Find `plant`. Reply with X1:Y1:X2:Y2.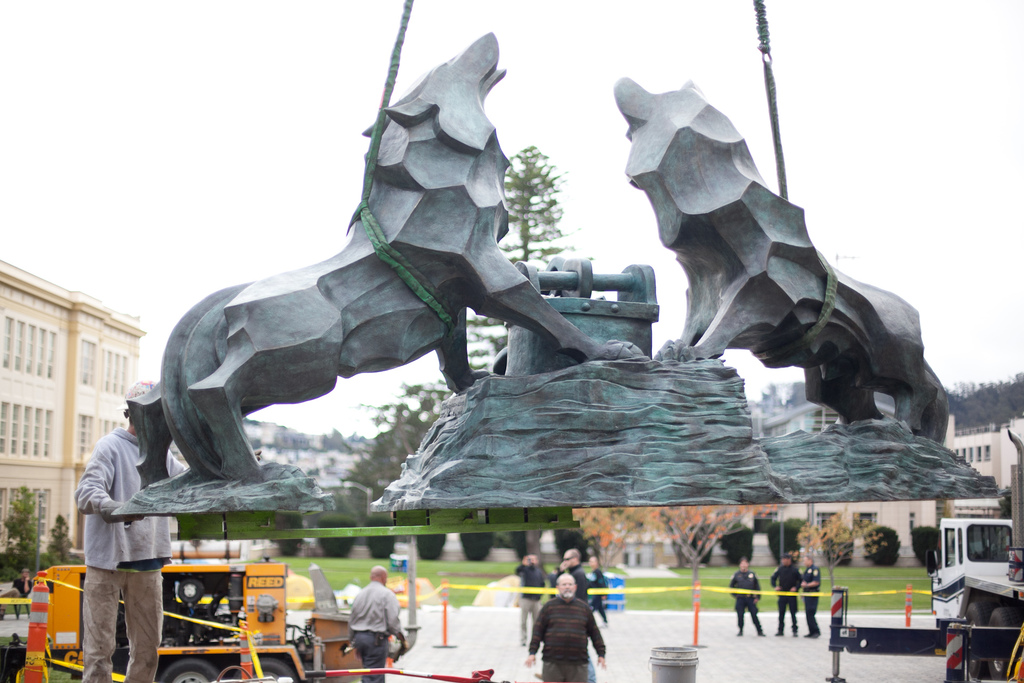
764:518:810:570.
